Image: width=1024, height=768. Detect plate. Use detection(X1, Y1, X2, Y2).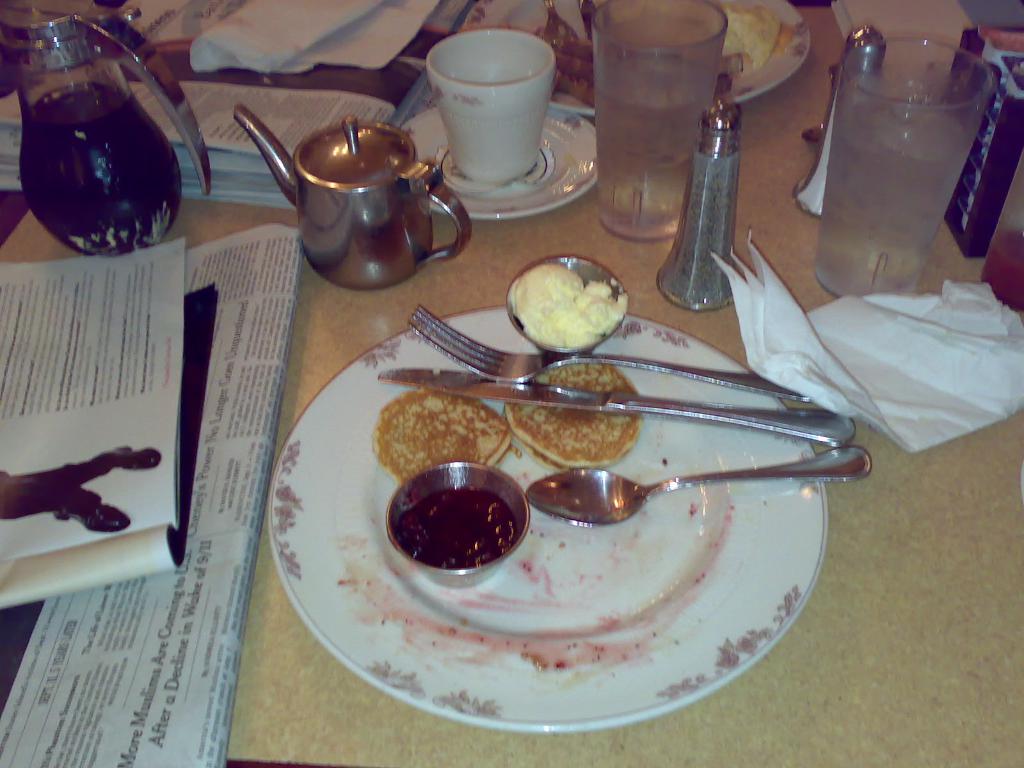
detection(398, 101, 602, 221).
